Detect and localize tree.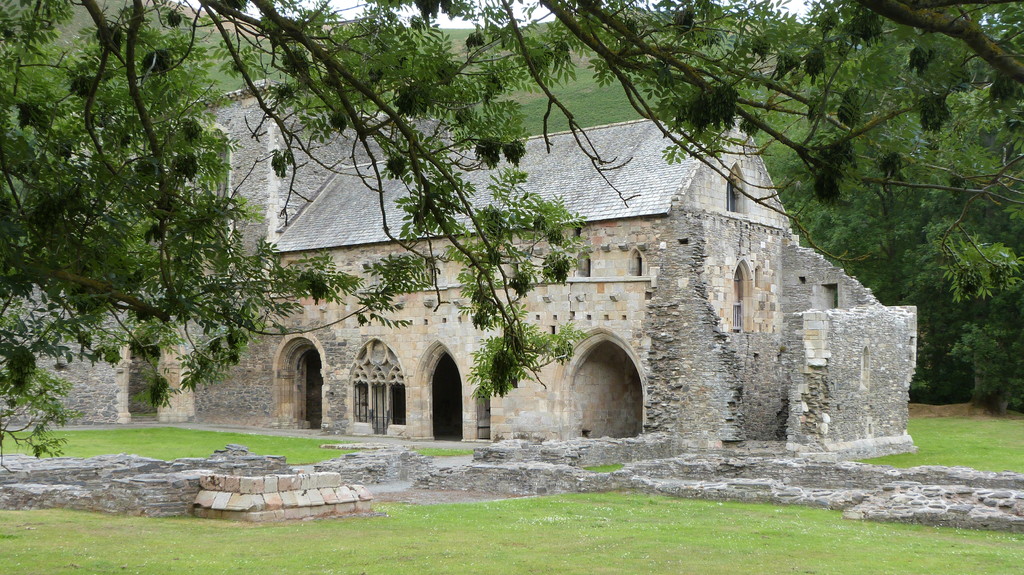
Localized at {"x1": 479, "y1": 0, "x2": 715, "y2": 157}.
